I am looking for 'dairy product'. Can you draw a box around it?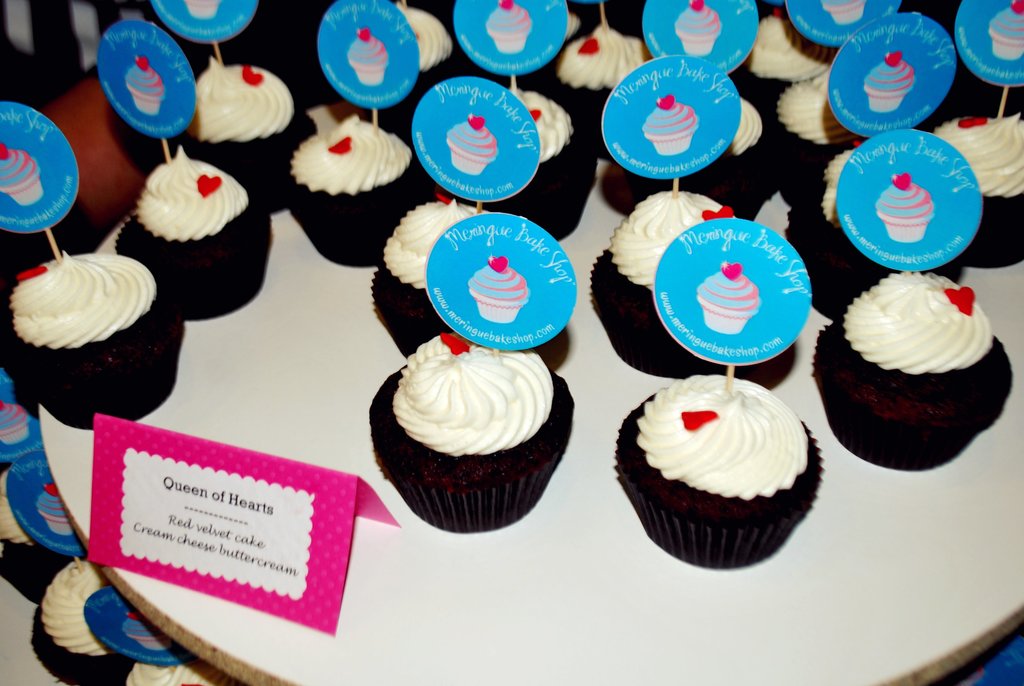
Sure, the bounding box is Rect(8, 246, 172, 427).
